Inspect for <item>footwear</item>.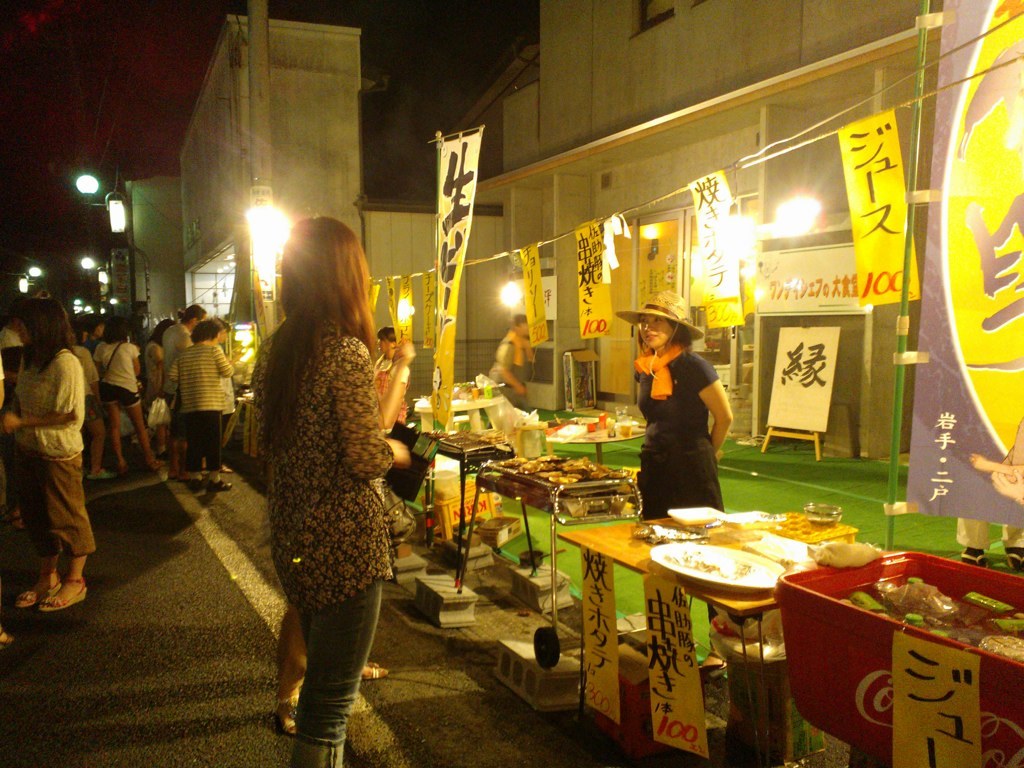
Inspection: <region>83, 467, 117, 480</region>.
